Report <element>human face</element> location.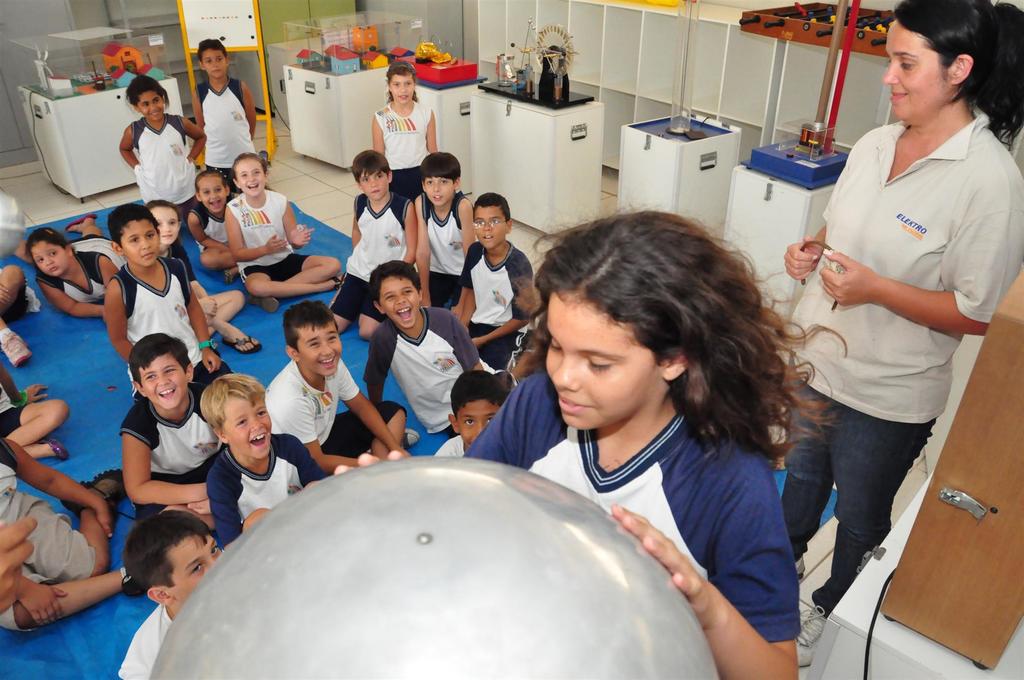
Report: 361:169:388:200.
